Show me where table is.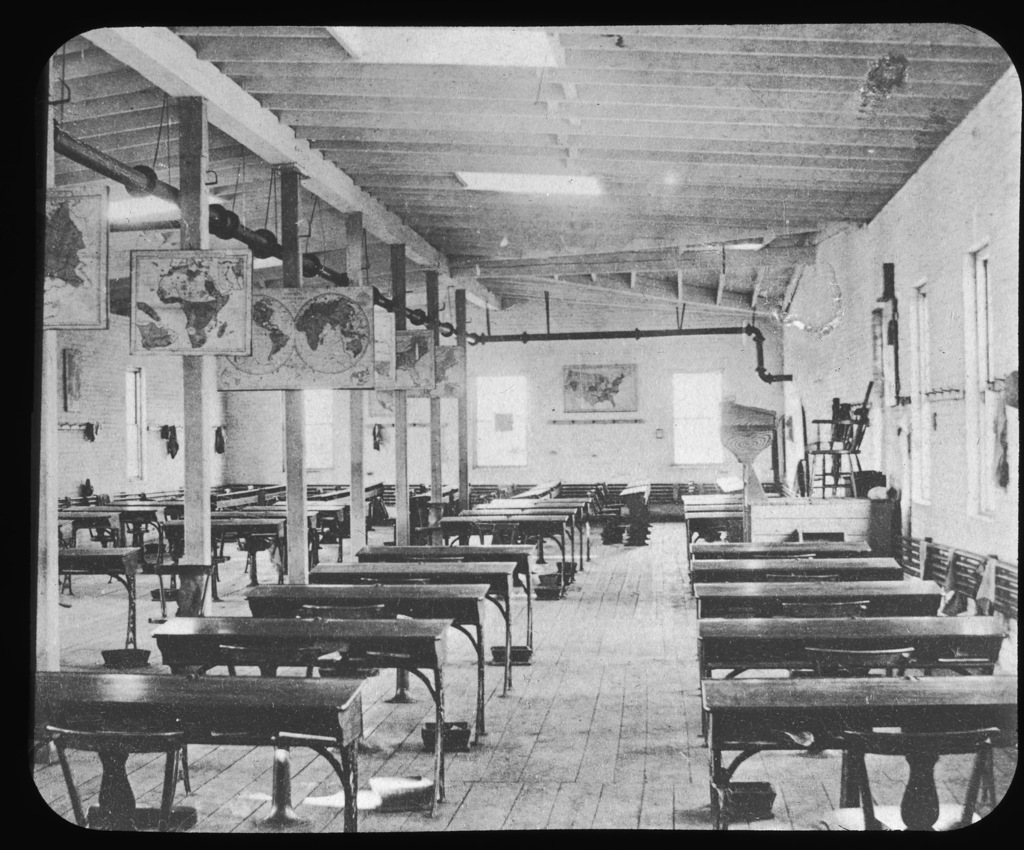
table is at <bbox>696, 612, 1007, 745</bbox>.
